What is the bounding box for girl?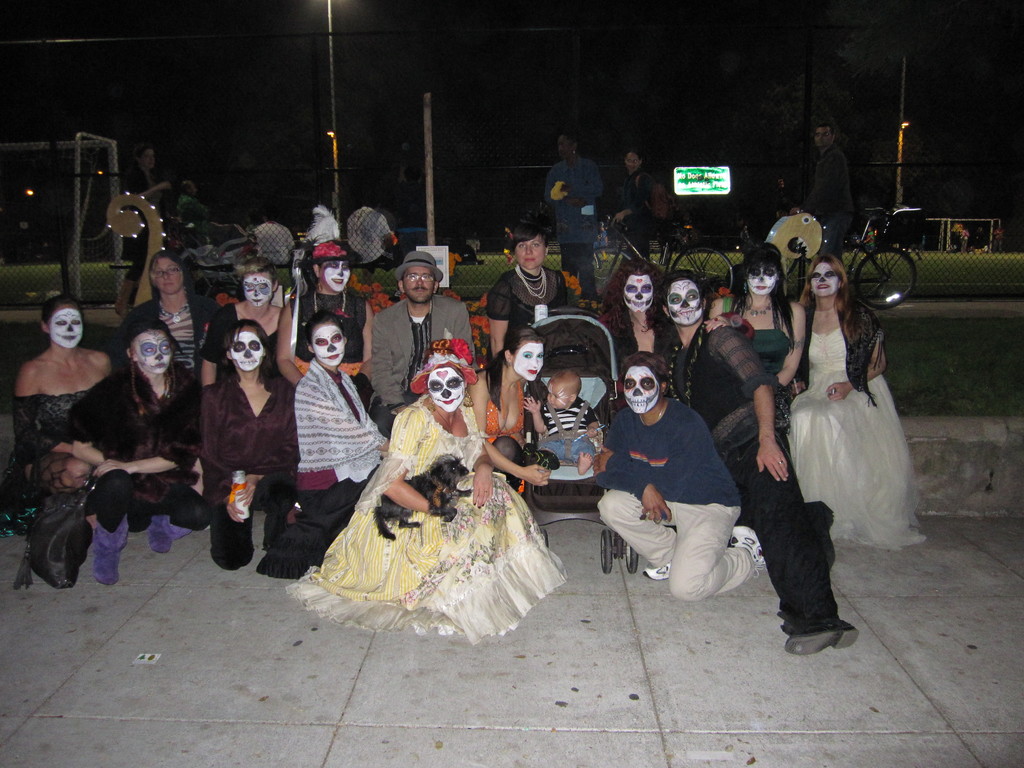
Rect(712, 239, 820, 422).
